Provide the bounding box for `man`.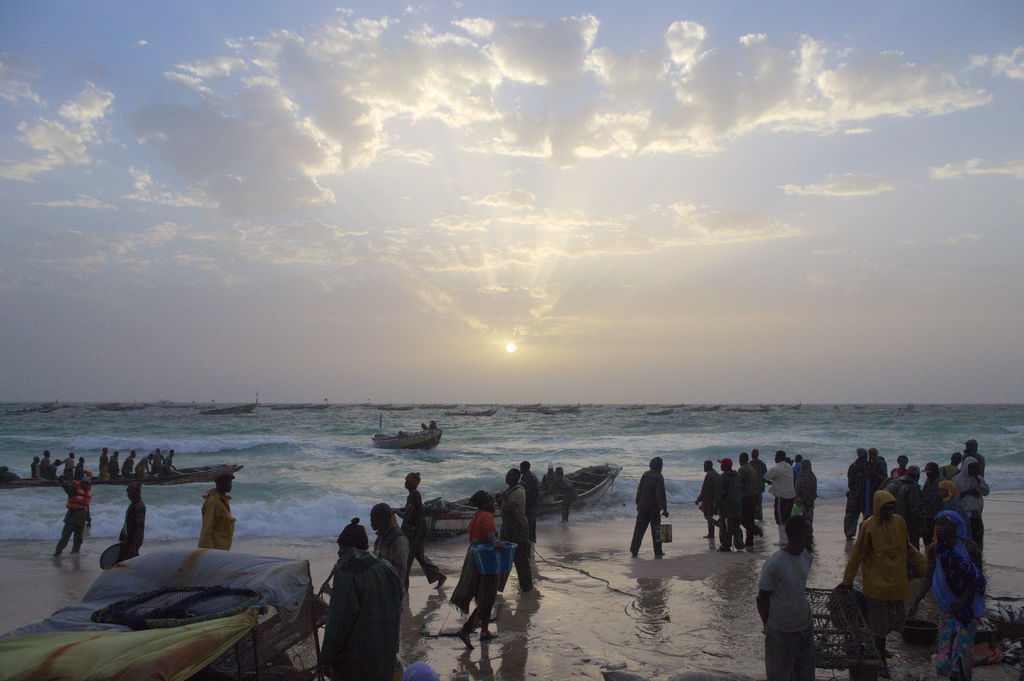
crop(851, 460, 886, 524).
